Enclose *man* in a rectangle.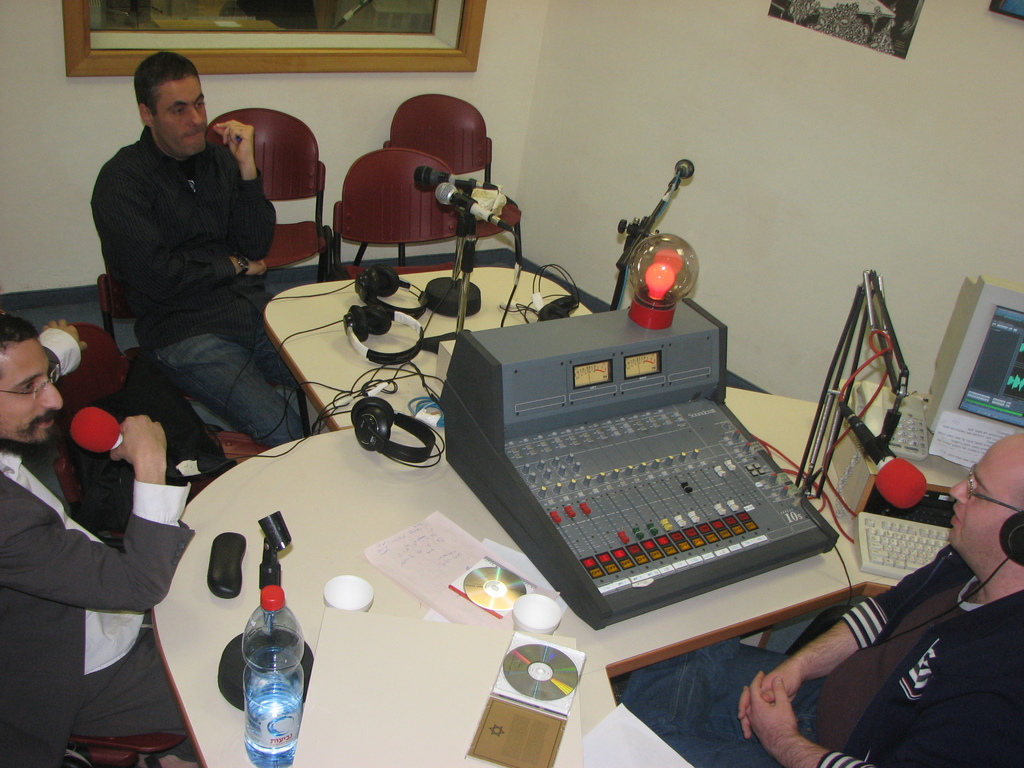
x1=625 y1=433 x2=1023 y2=767.
